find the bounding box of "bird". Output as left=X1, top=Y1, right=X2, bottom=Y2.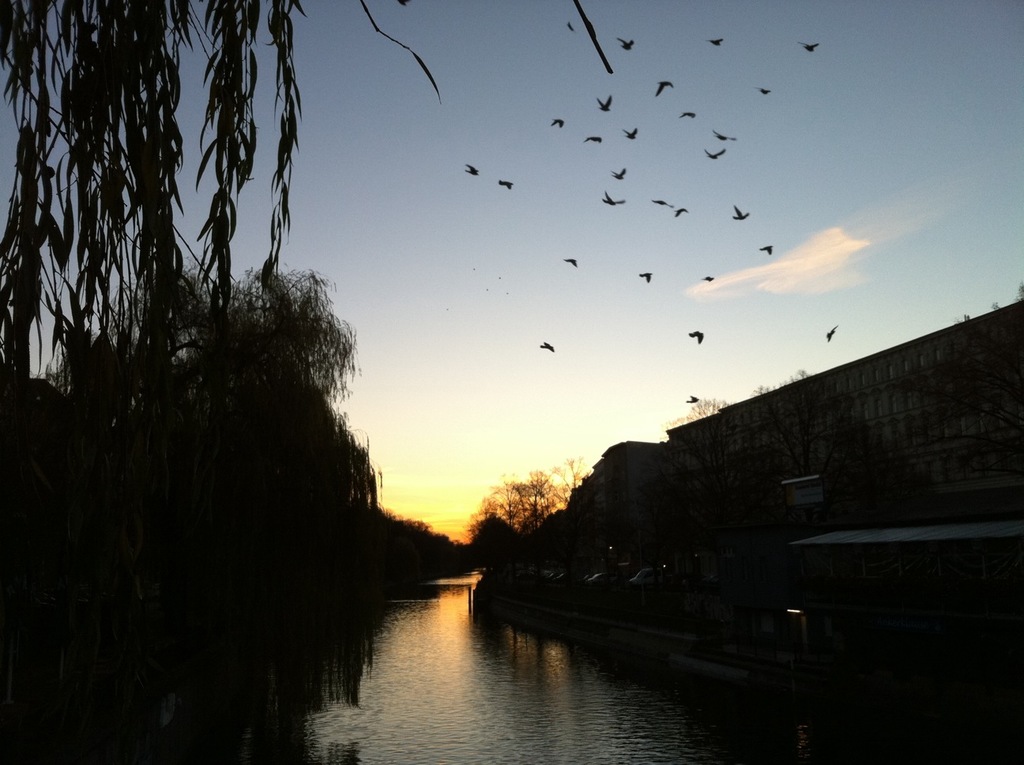
left=826, top=322, right=837, bottom=339.
